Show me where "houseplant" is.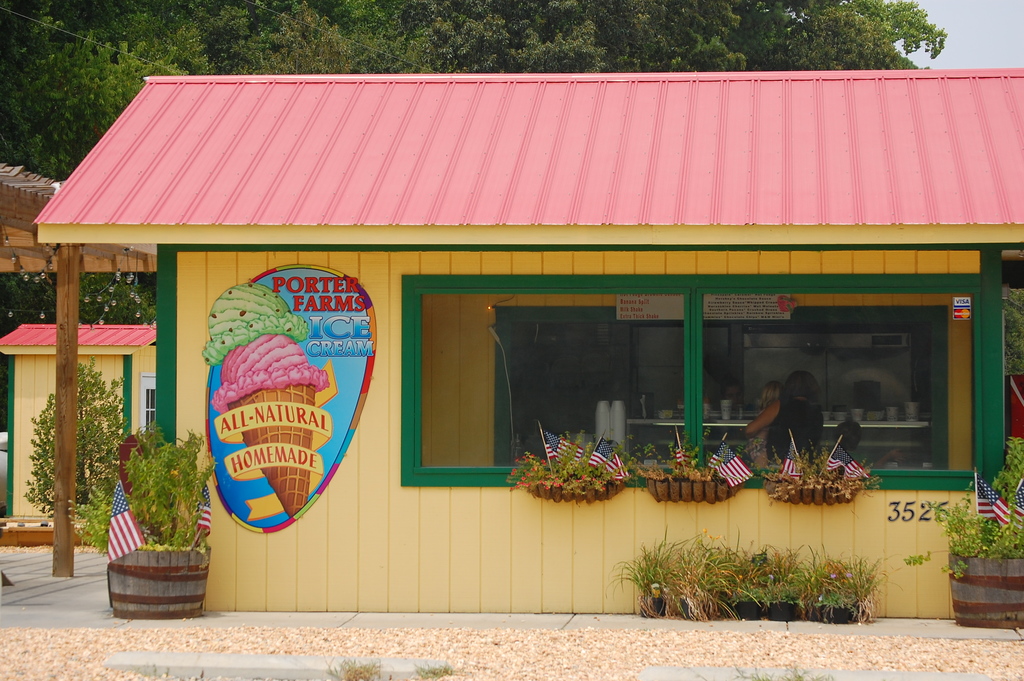
"houseplant" is at 903/434/1023/634.
